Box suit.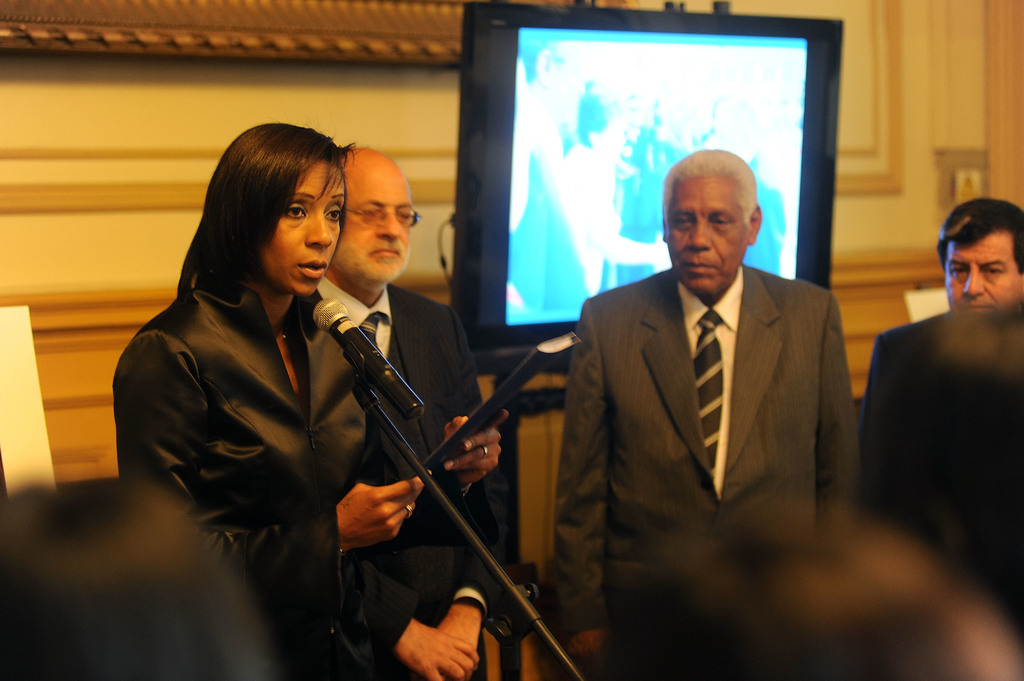
[549, 265, 860, 680].
